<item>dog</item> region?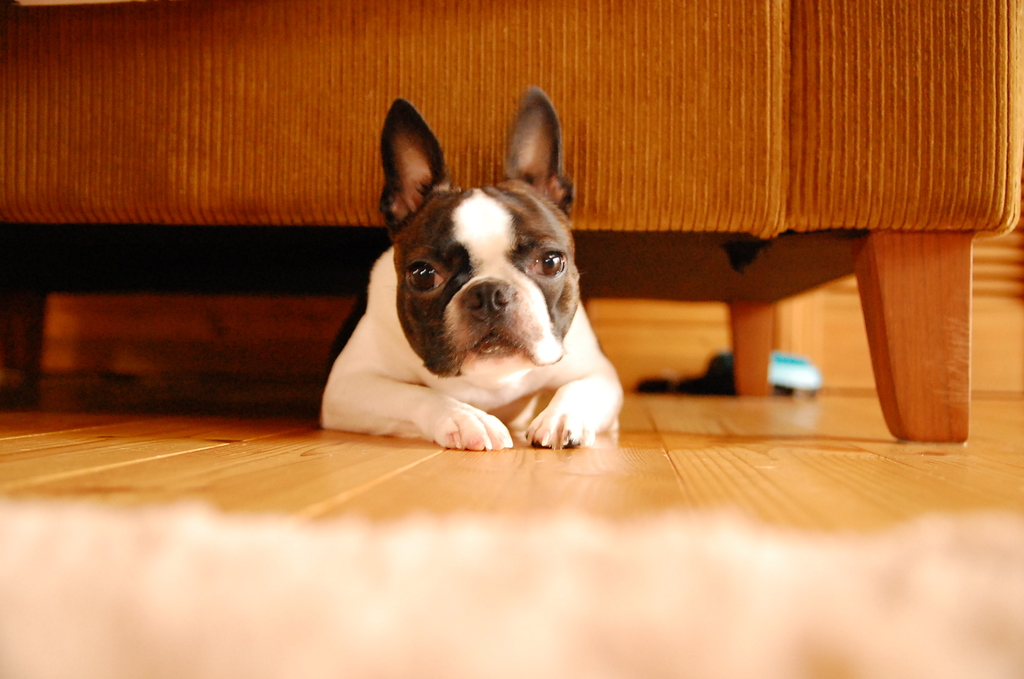
(x1=319, y1=88, x2=624, y2=449)
